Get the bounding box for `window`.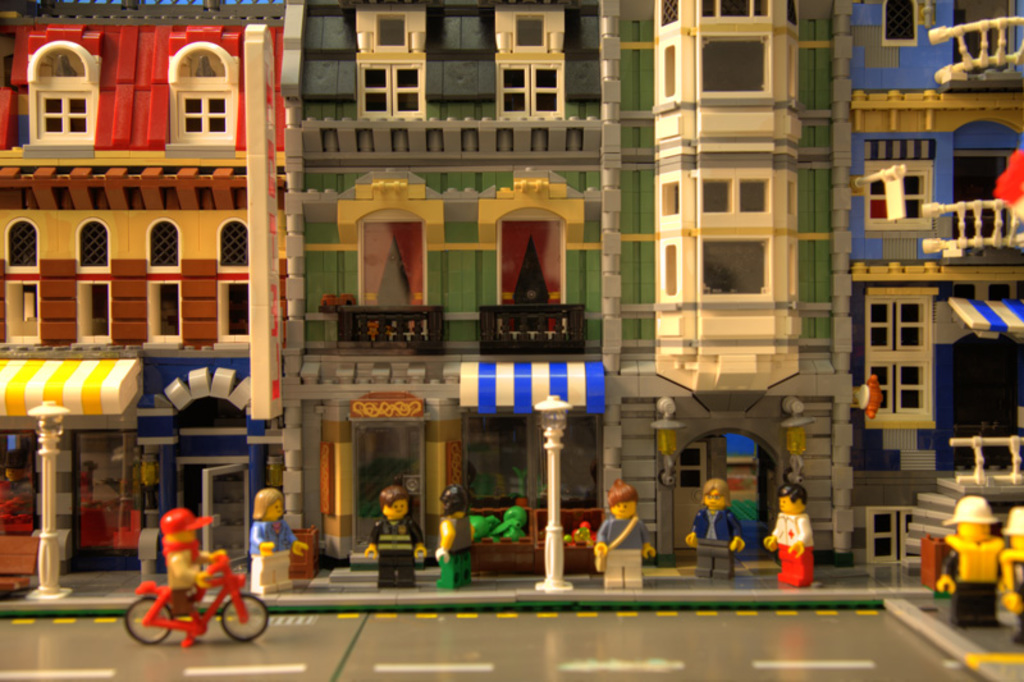
<box>493,0,558,119</box>.
